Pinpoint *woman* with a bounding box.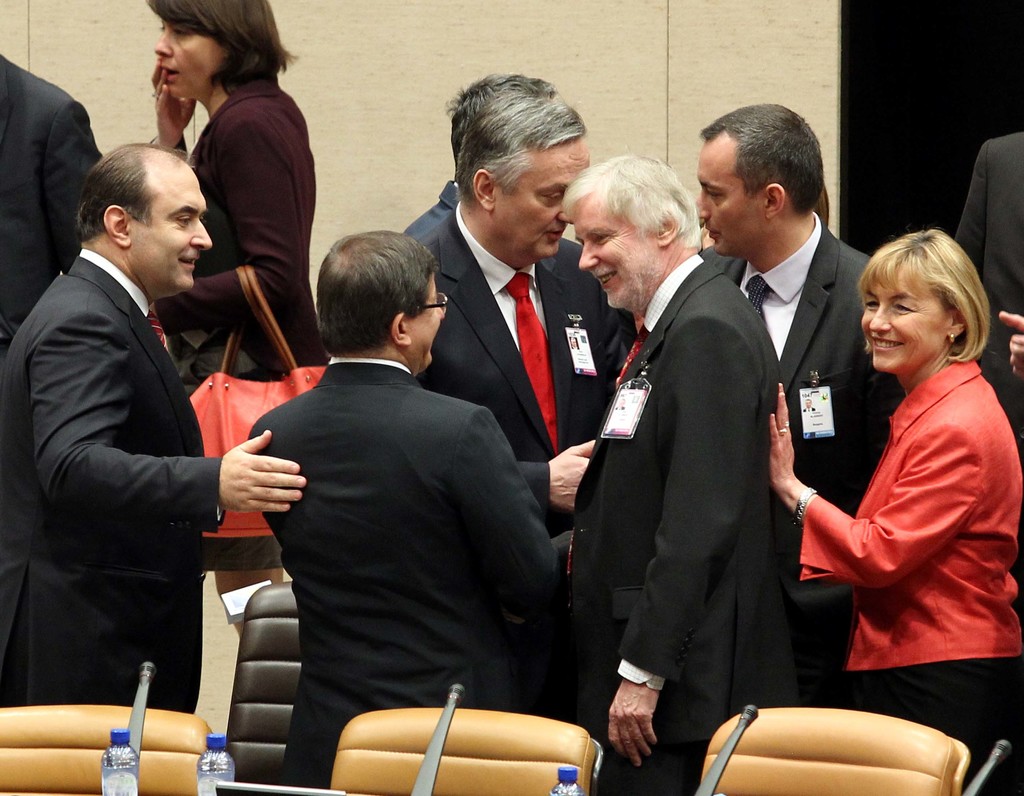
x1=788 y1=208 x2=1006 y2=765.
